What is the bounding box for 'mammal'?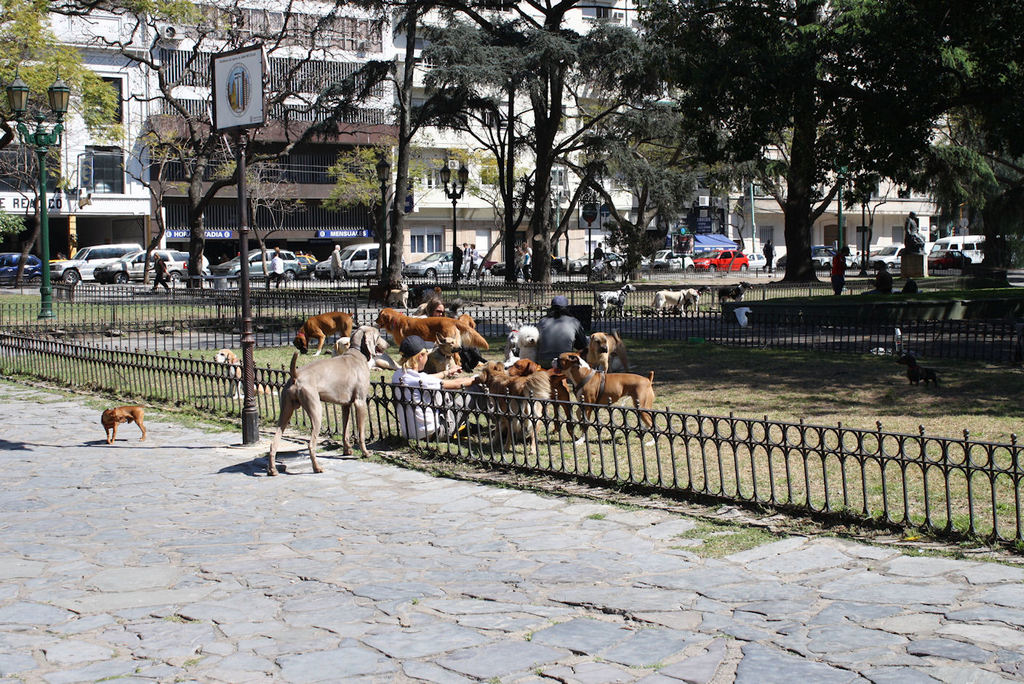
region(370, 307, 489, 349).
